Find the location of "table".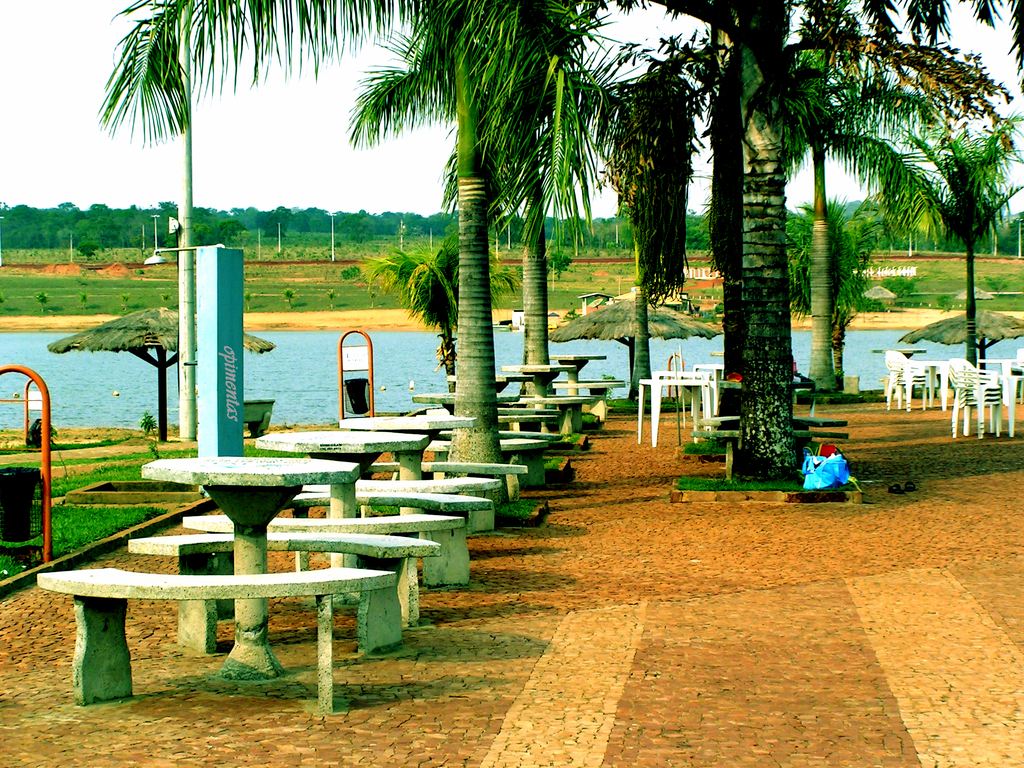
Location: pyautogui.locateOnScreen(416, 383, 467, 426).
